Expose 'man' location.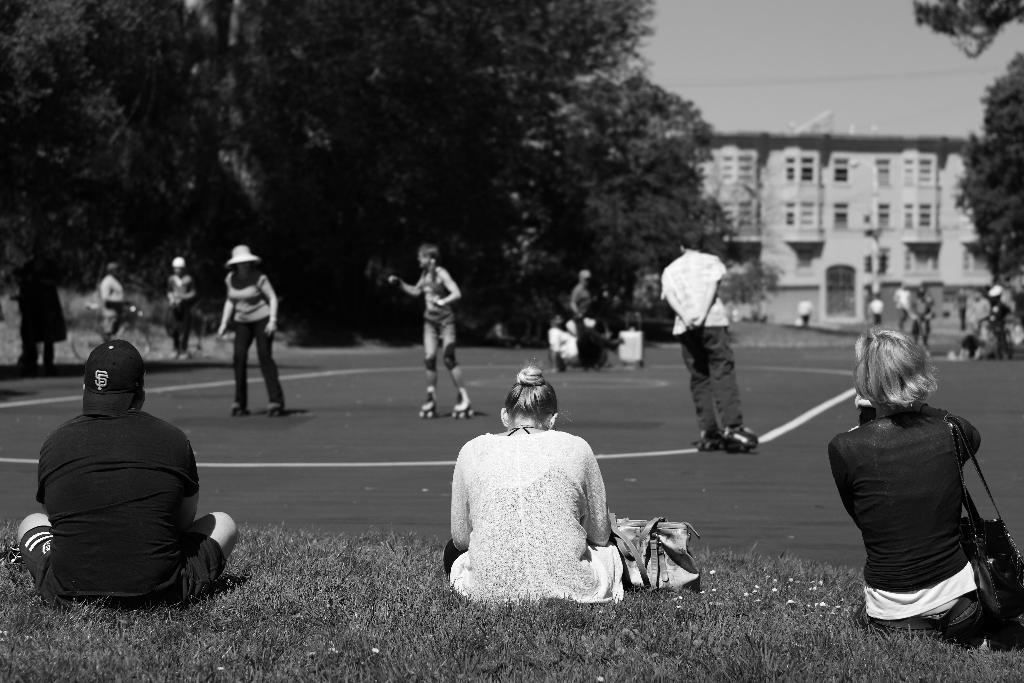
Exposed at (26,327,229,629).
